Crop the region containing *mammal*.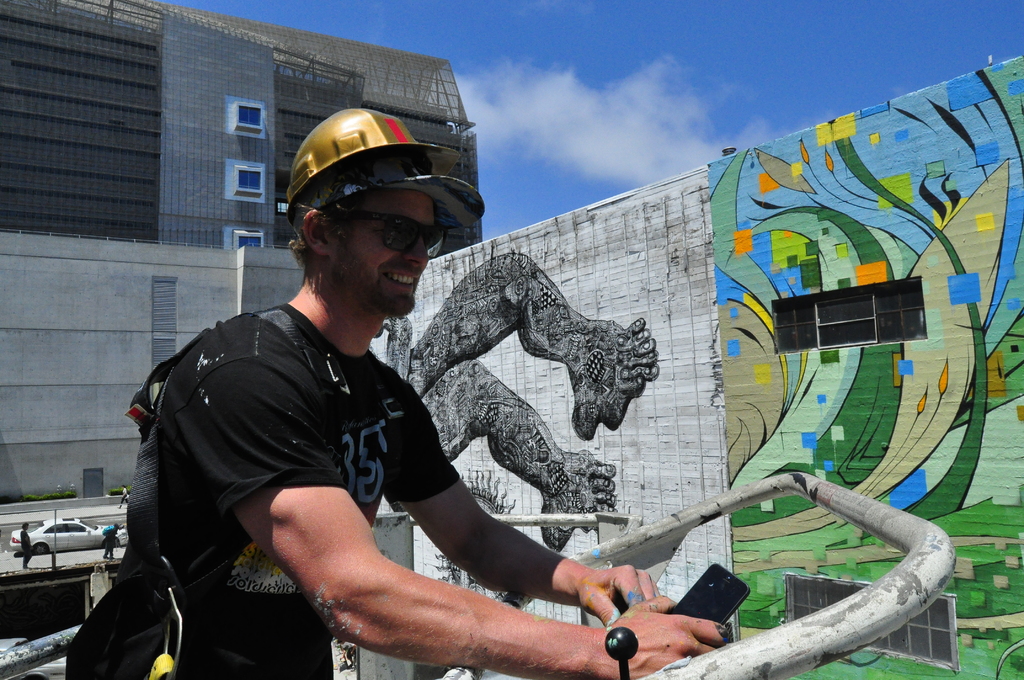
Crop region: box(27, 92, 749, 679).
